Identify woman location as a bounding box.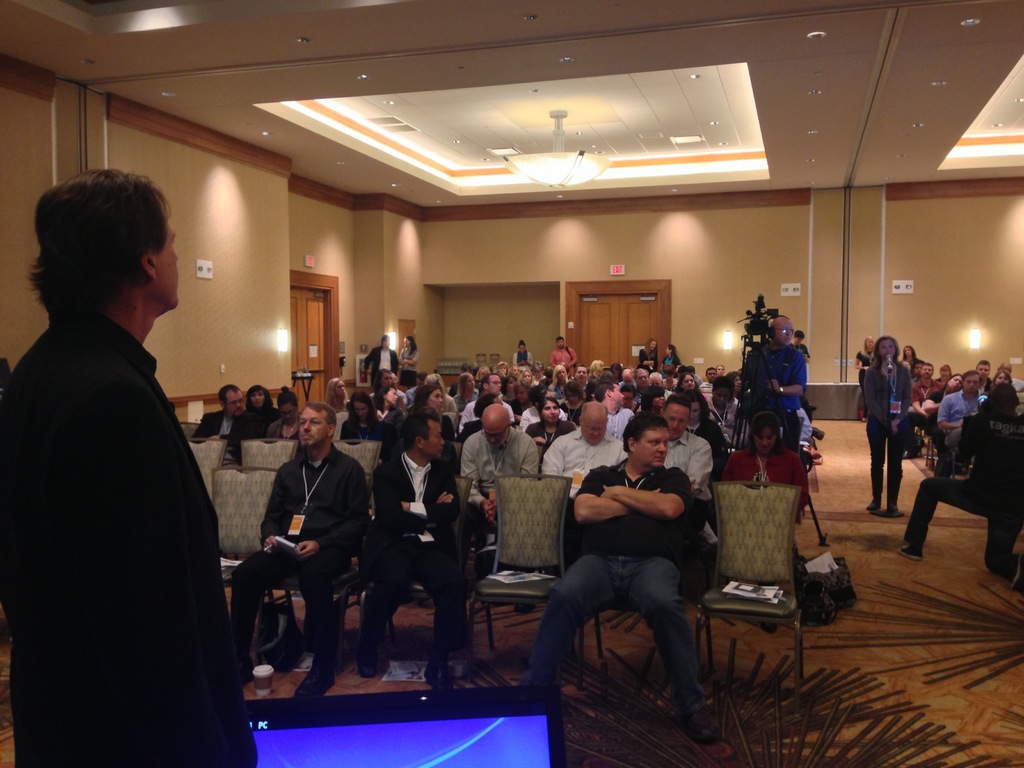
637, 339, 655, 375.
